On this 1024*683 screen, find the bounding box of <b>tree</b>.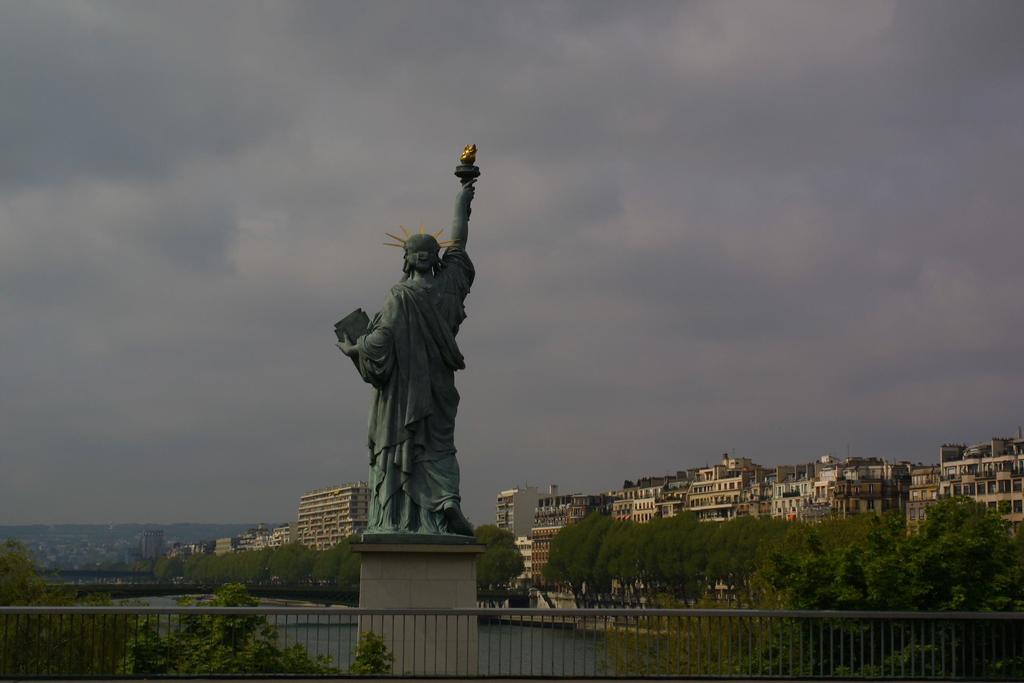
Bounding box: region(579, 511, 645, 615).
